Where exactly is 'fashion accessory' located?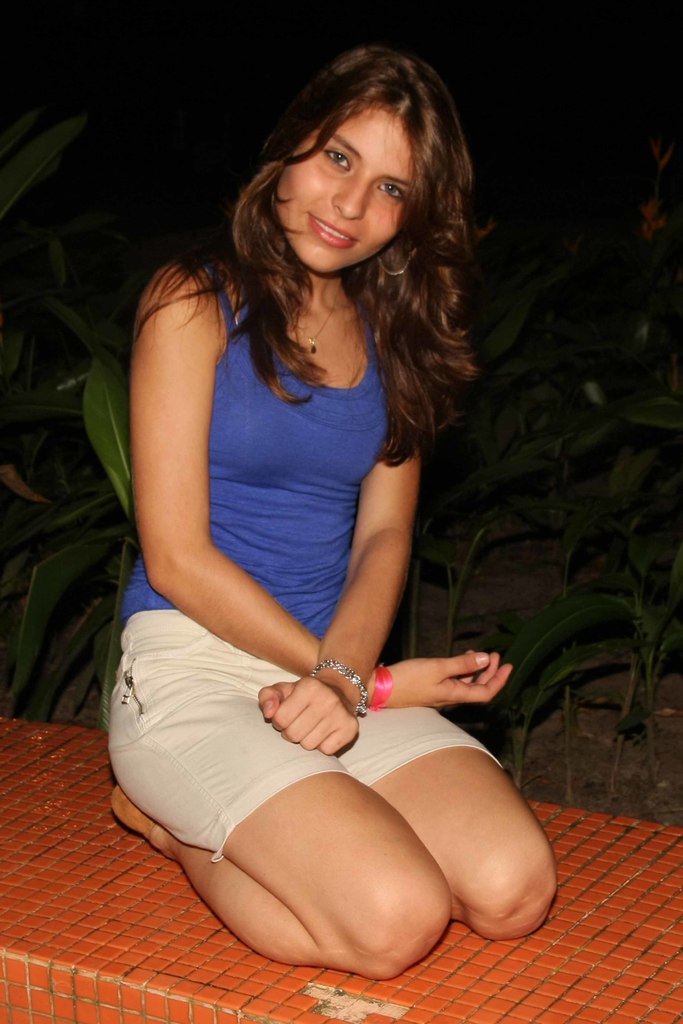
Its bounding box is x1=308 y1=653 x2=368 y2=723.
